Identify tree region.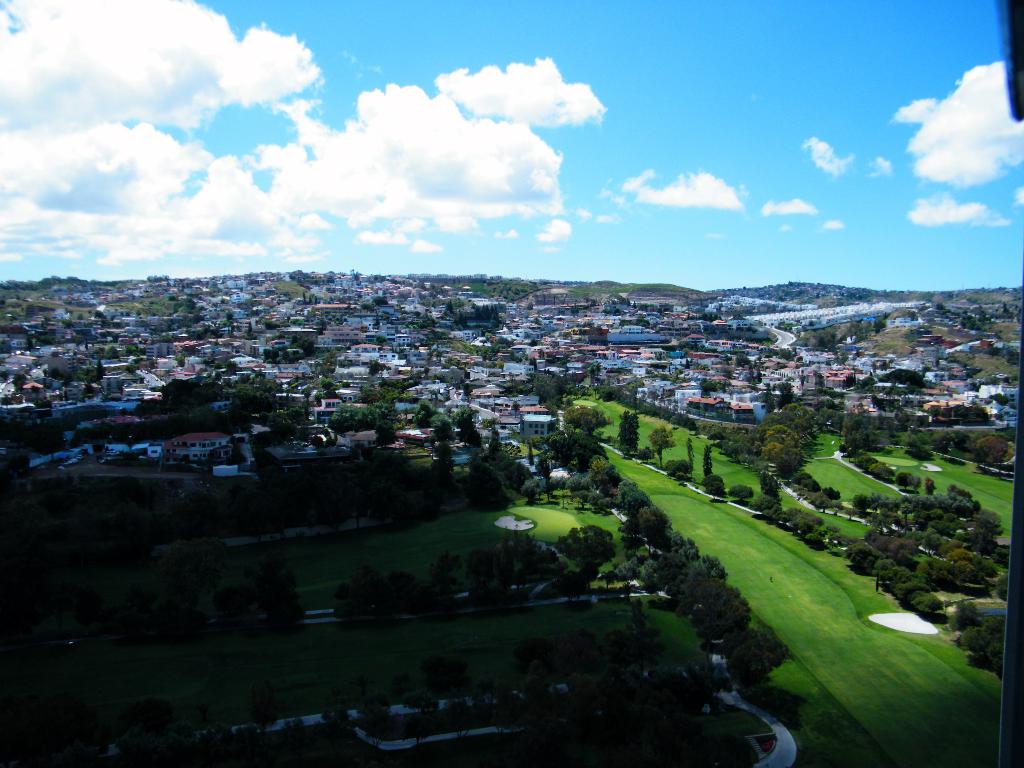
Region: <region>893, 467, 921, 493</region>.
